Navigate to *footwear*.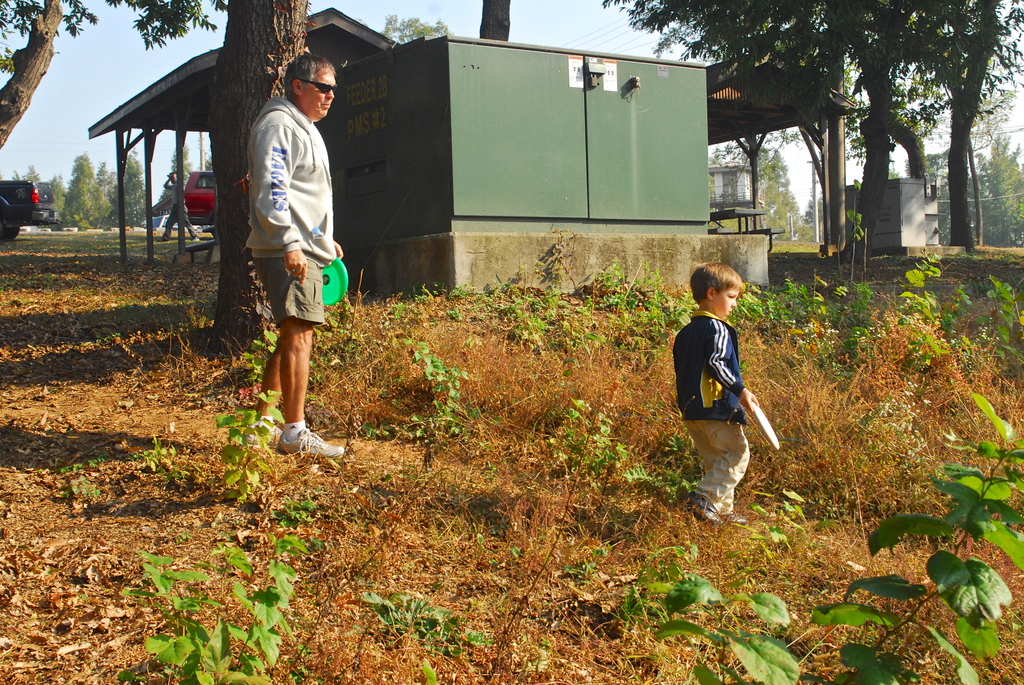
Navigation target: (678,486,723,528).
